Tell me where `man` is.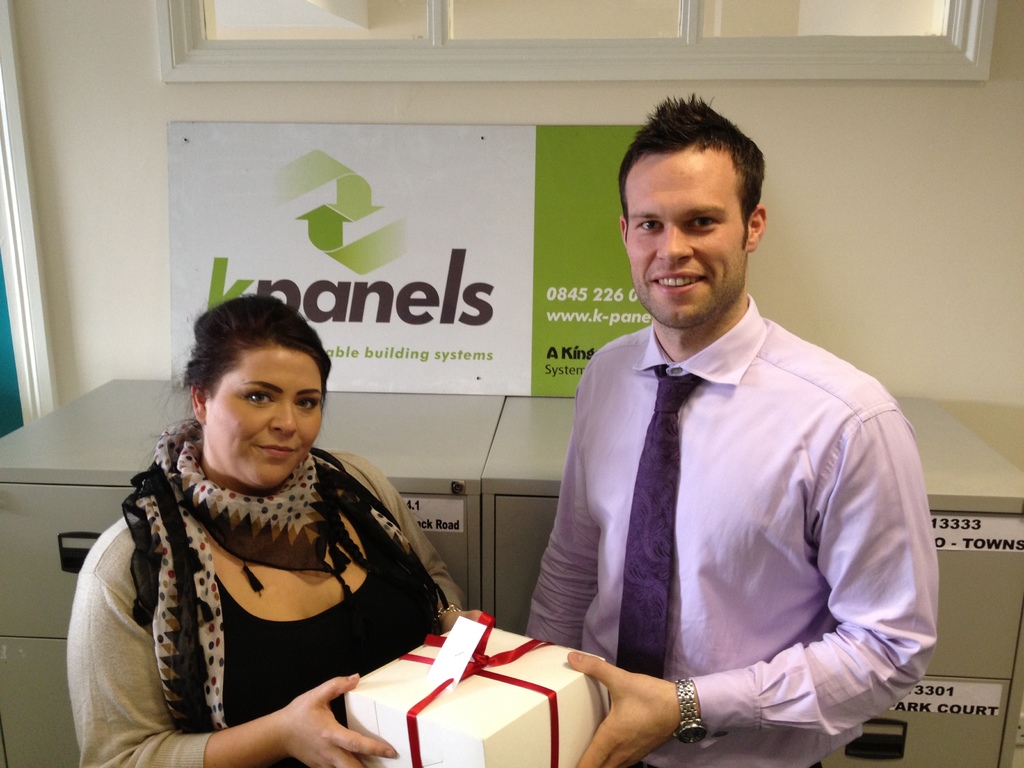
`man` is at x1=511 y1=123 x2=930 y2=767.
